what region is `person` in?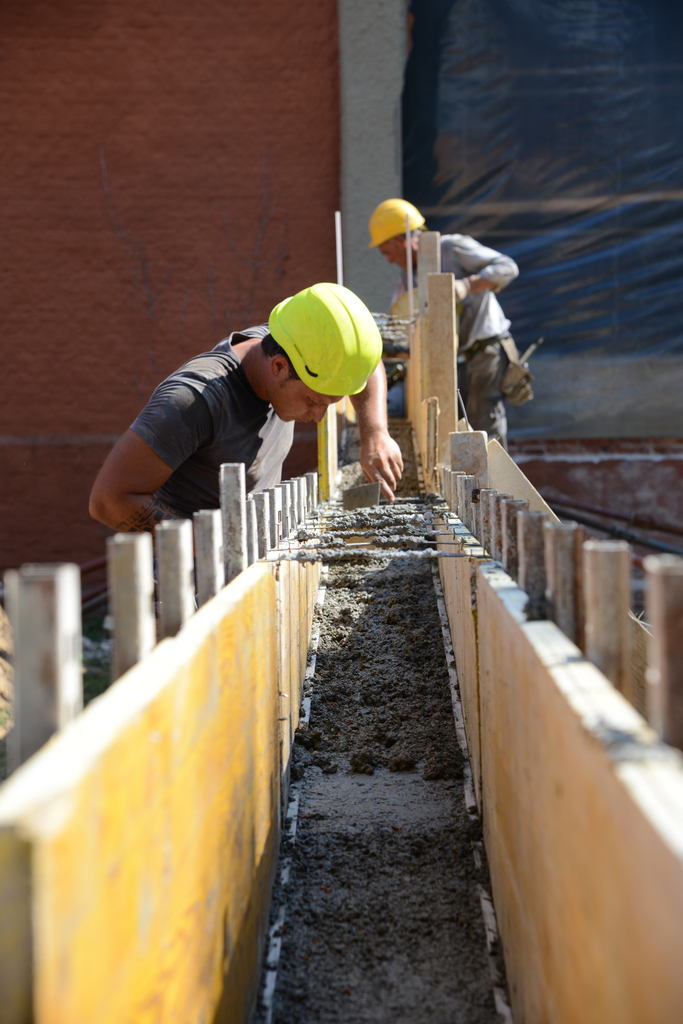
box=[363, 195, 520, 456].
